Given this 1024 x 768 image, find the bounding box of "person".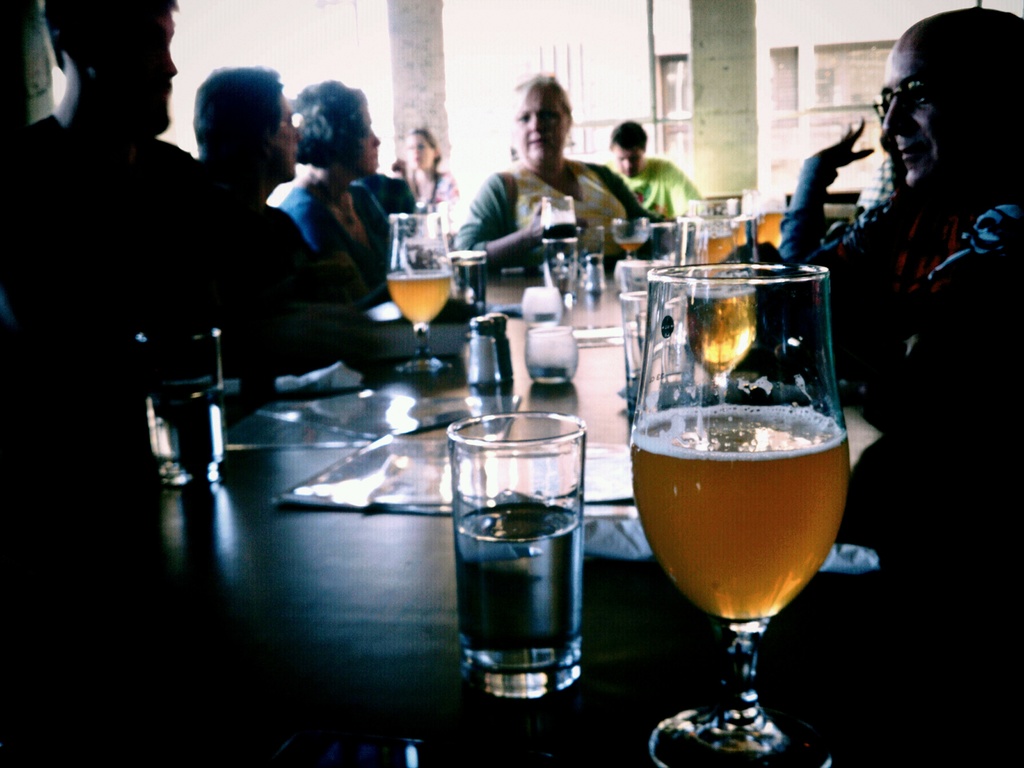
(left=266, top=69, right=454, bottom=292).
